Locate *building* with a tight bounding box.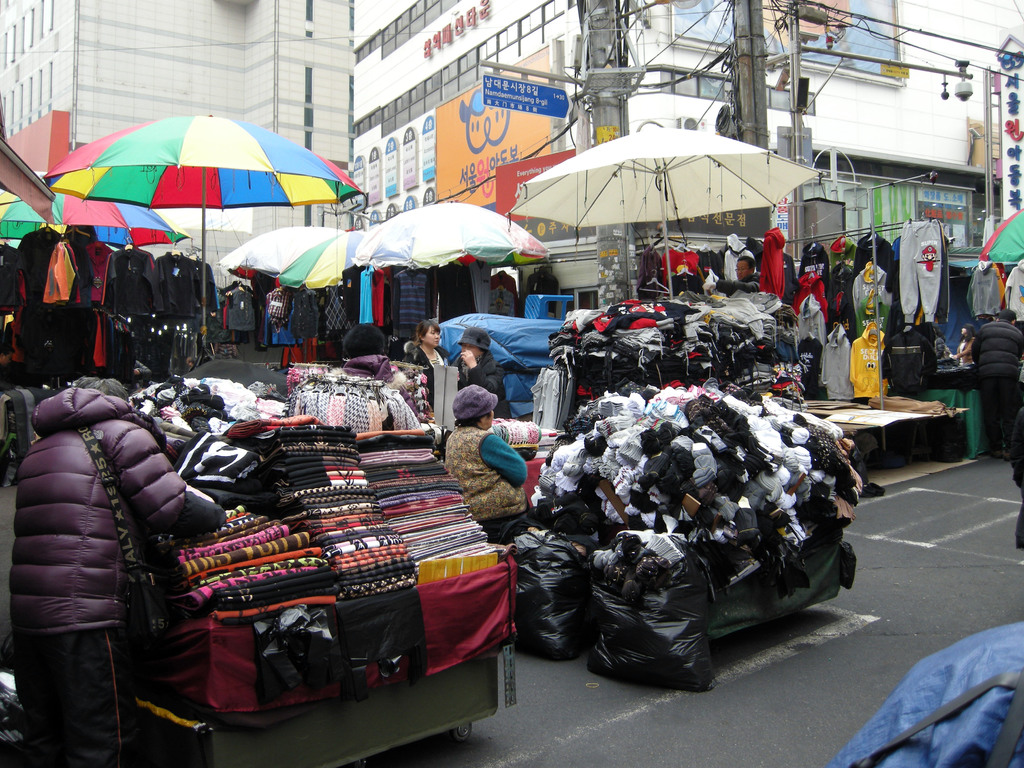
detection(0, 0, 350, 288).
